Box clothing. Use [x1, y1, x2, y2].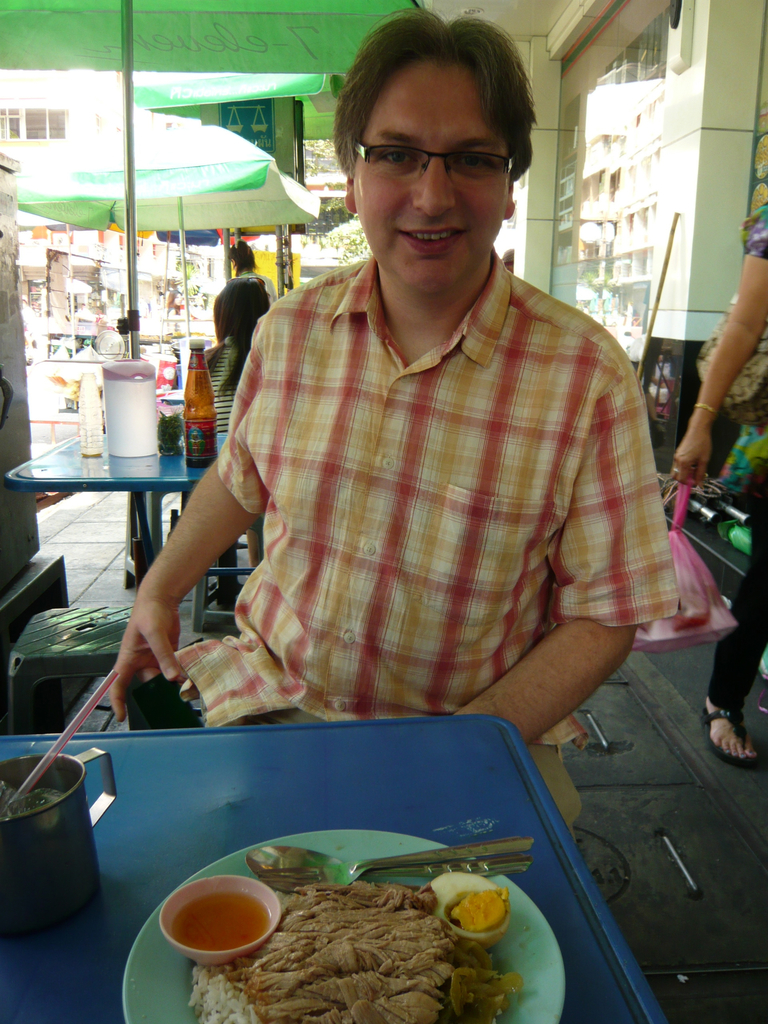
[168, 209, 666, 737].
